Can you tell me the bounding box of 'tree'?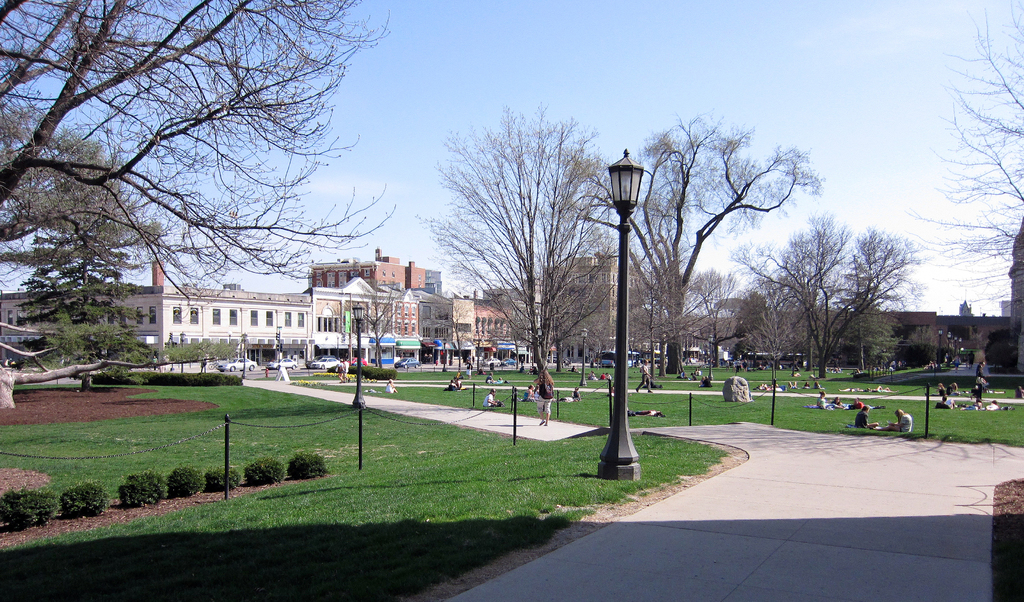
locate(915, 0, 1023, 364).
